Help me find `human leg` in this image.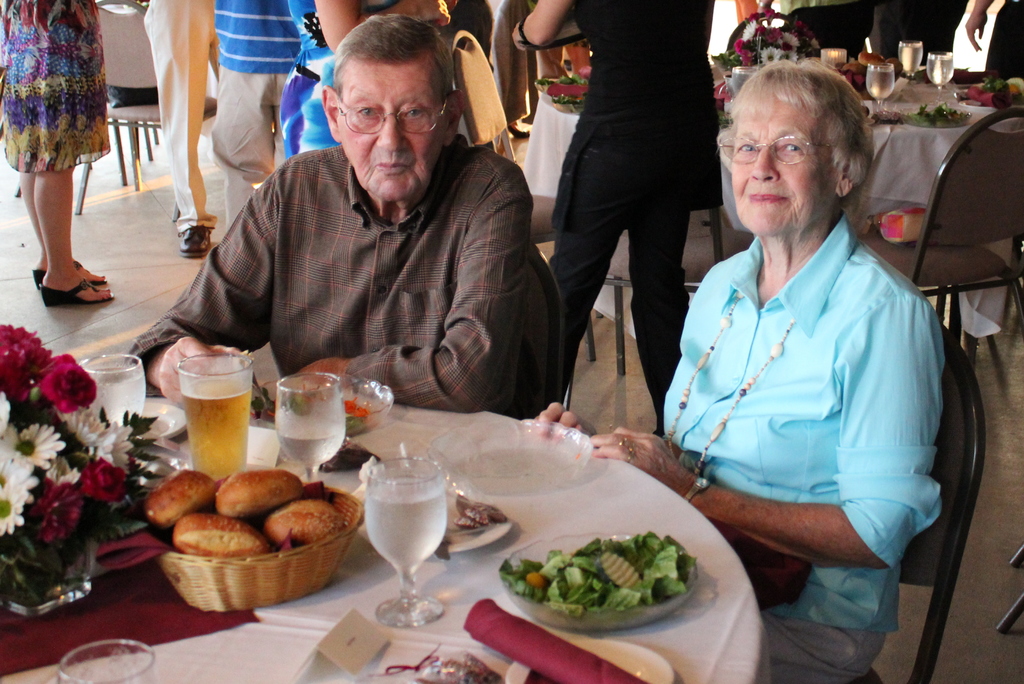
Found it: <region>36, 19, 111, 304</region>.
